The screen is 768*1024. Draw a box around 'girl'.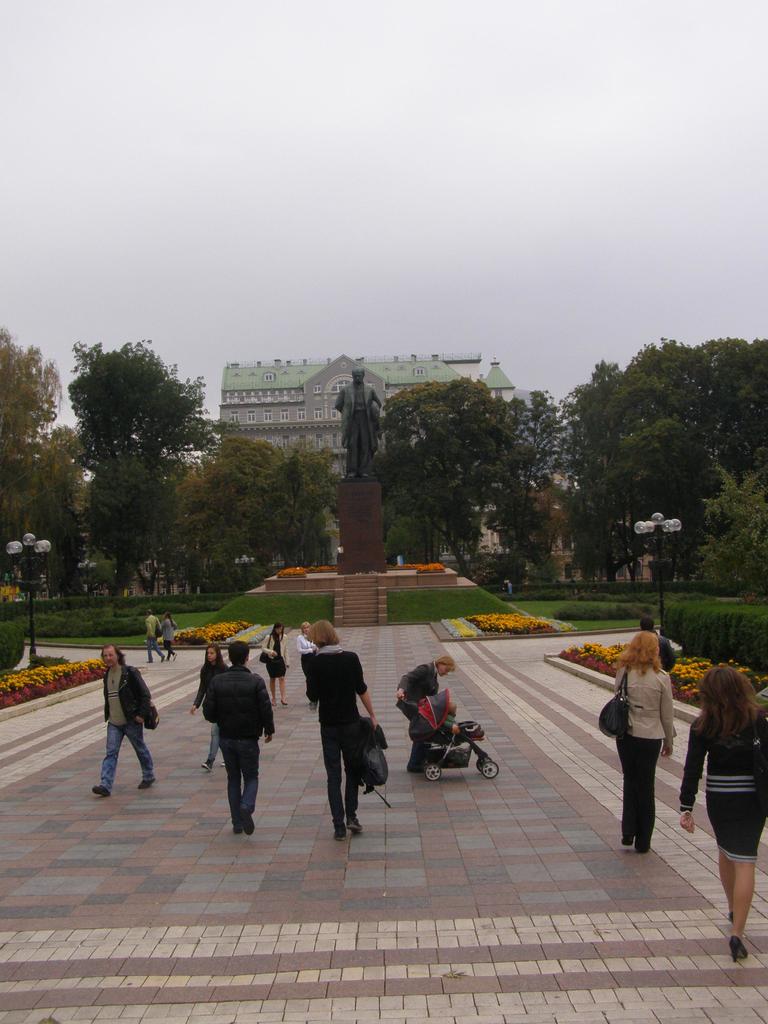
locate(677, 662, 767, 964).
